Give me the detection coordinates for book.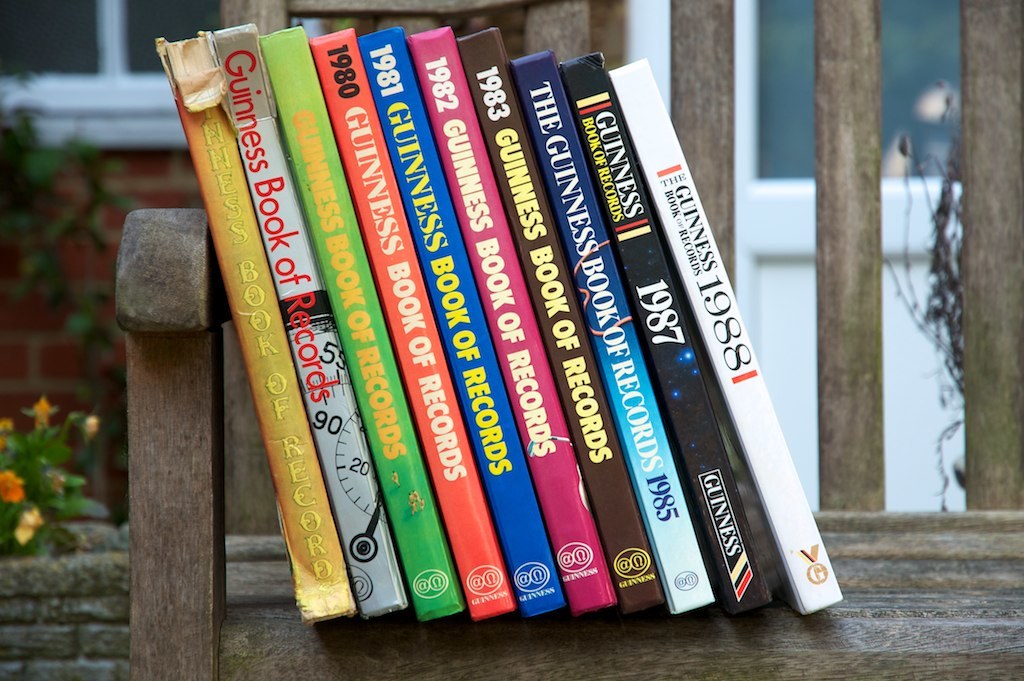
<box>353,21,565,622</box>.
